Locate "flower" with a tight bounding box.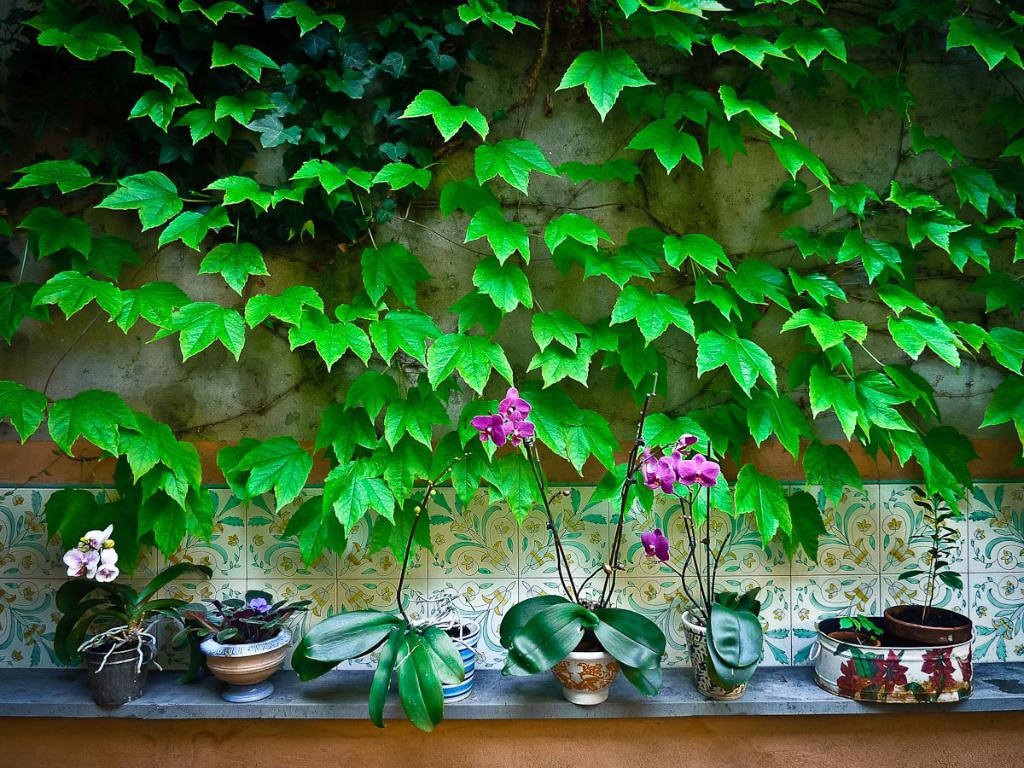
box(746, 511, 758, 531).
